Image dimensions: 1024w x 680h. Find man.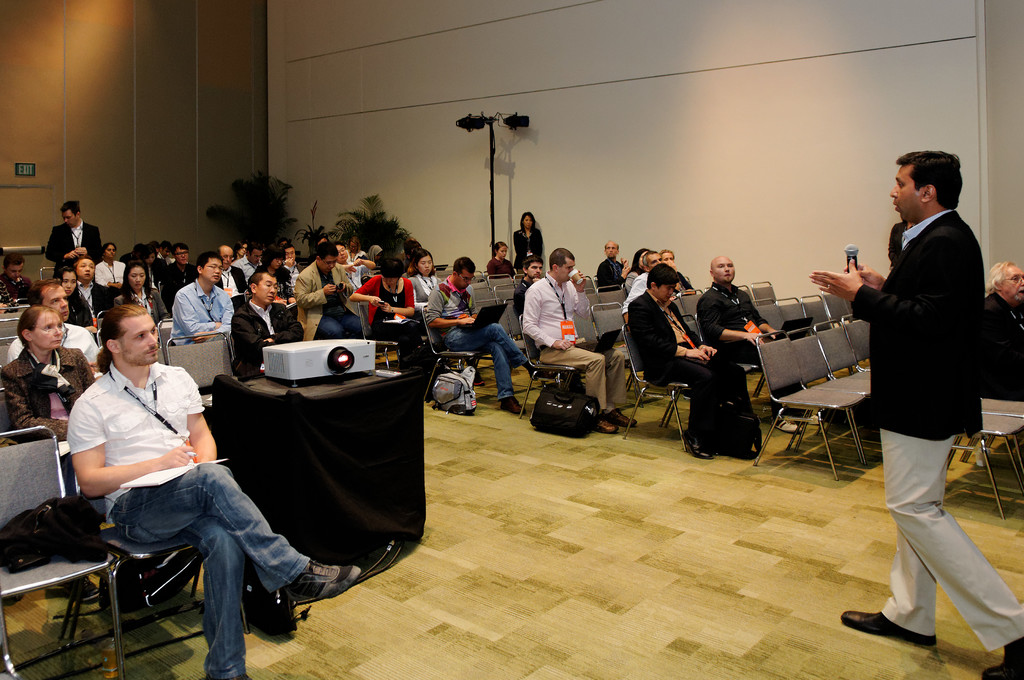
<box>622,251,662,328</box>.
